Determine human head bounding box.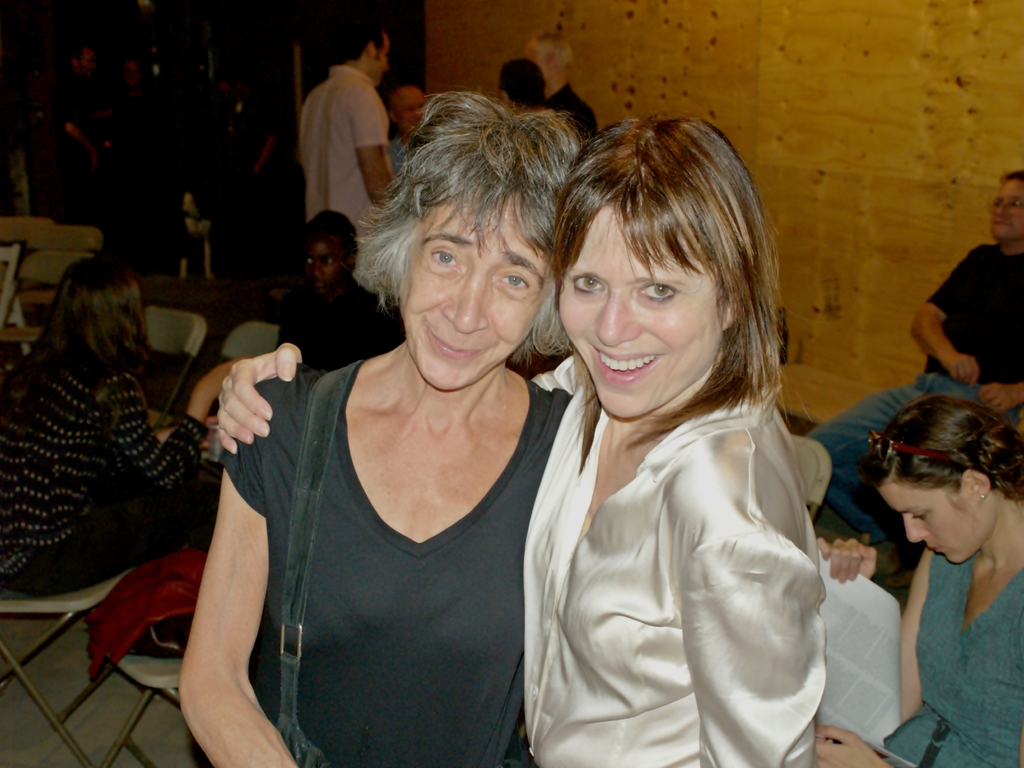
Determined: (388, 86, 435, 140).
